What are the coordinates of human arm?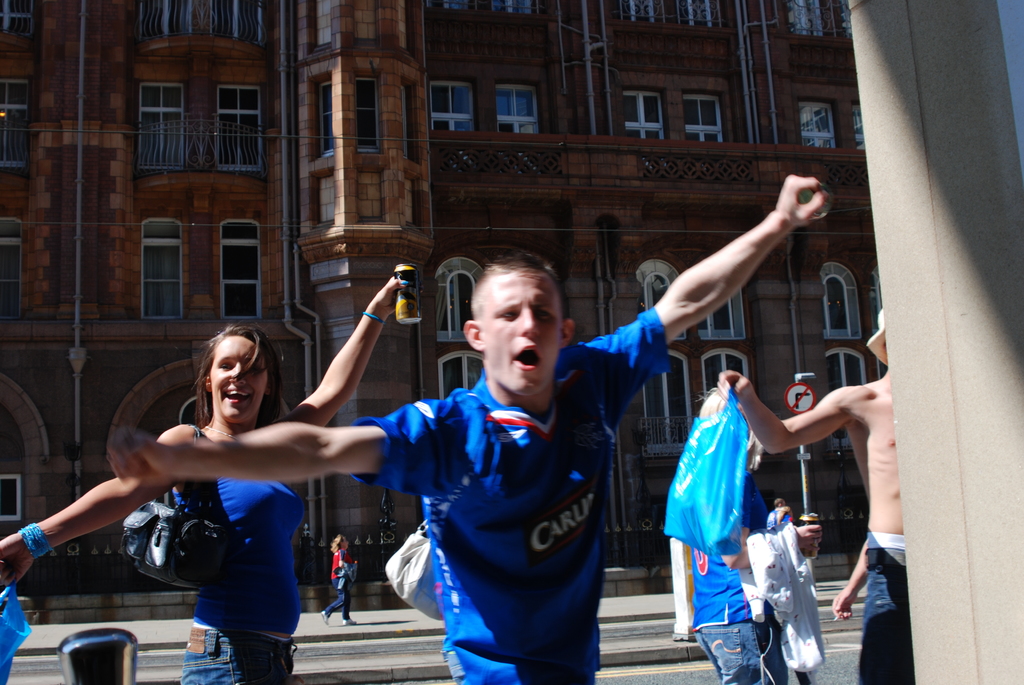
<bbox>650, 178, 827, 366</bbox>.
